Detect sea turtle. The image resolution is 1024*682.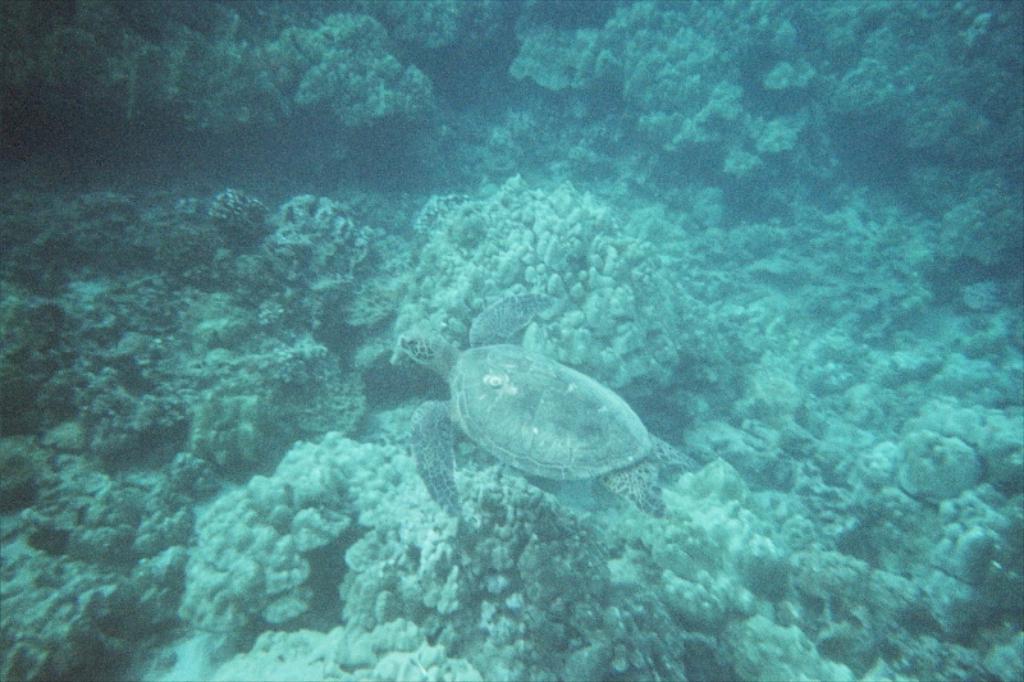
[390, 288, 694, 517].
